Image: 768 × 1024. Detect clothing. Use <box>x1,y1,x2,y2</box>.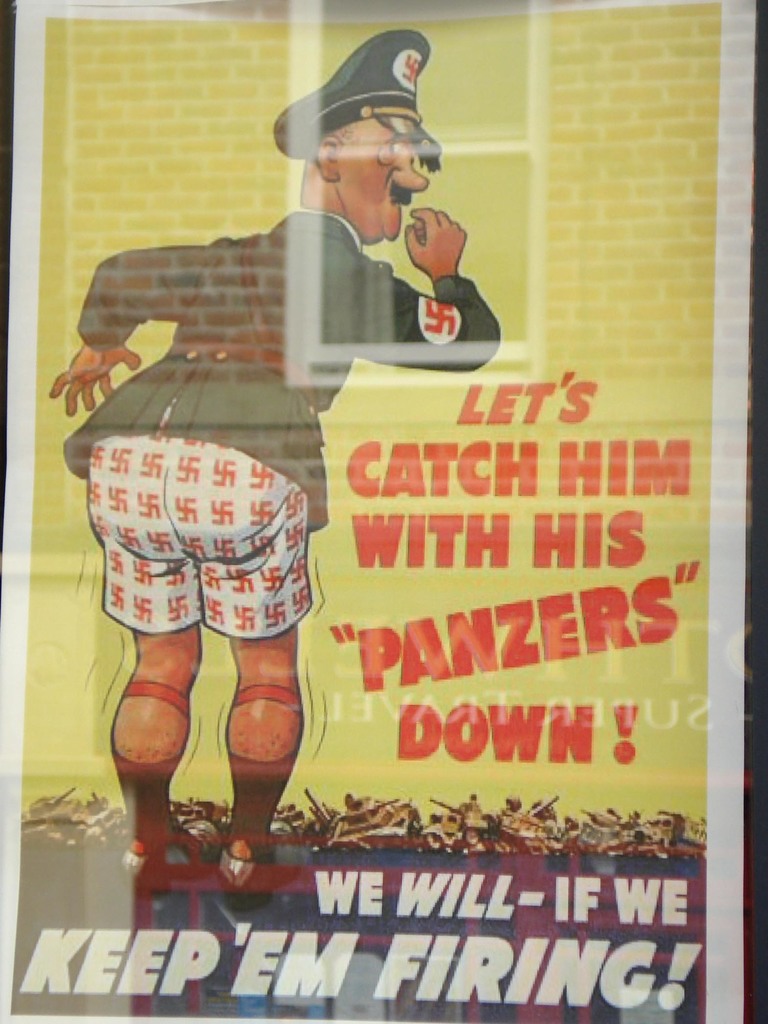
<box>71,216,503,629</box>.
